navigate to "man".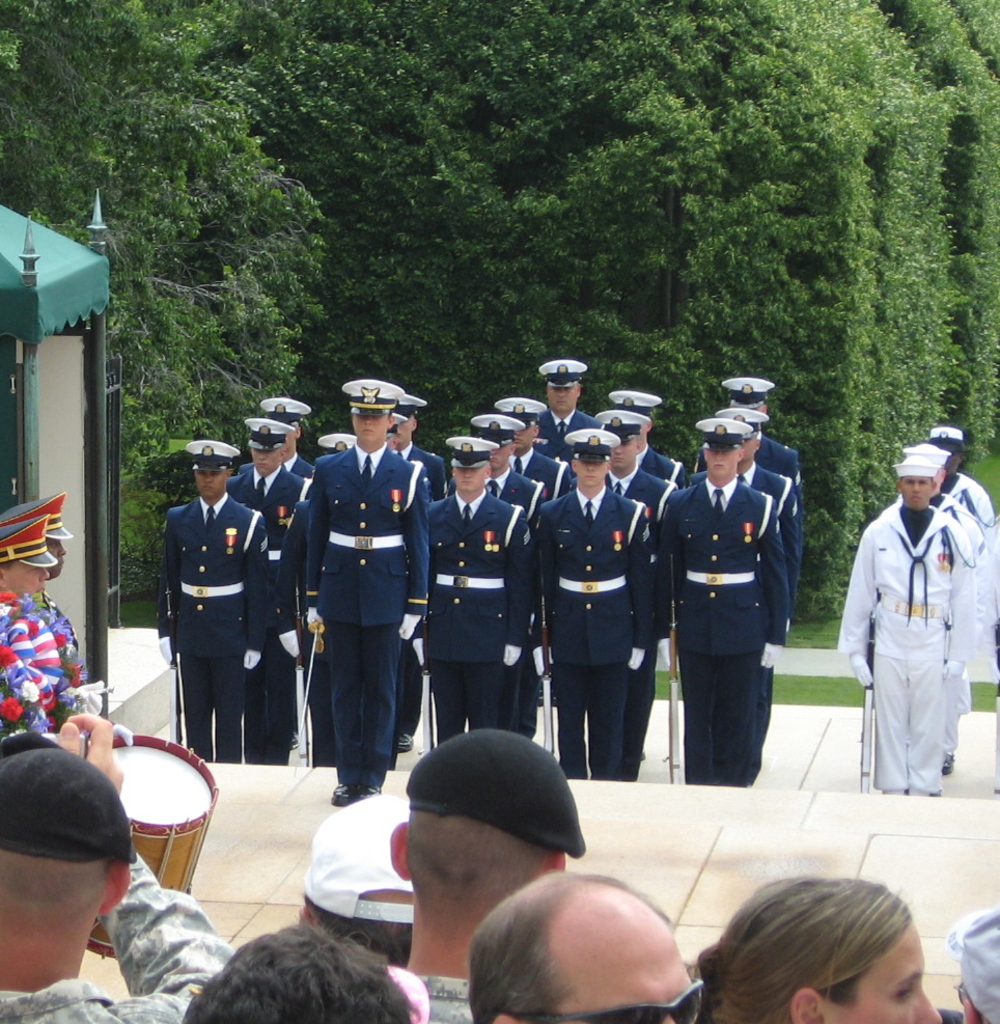
Navigation target: 389, 391, 447, 751.
